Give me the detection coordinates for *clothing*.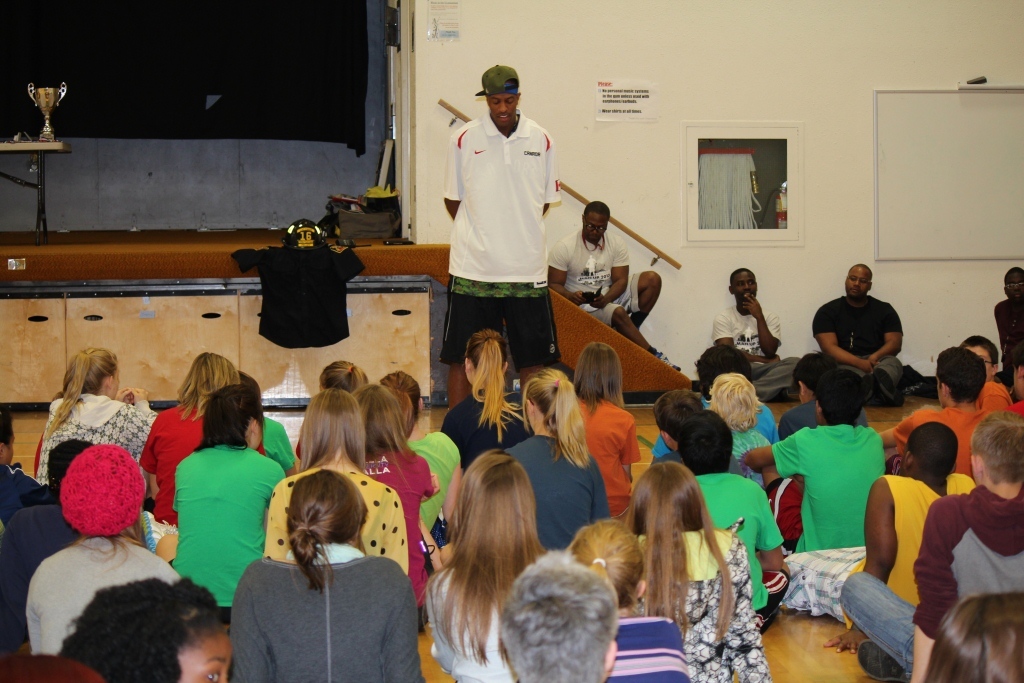
[996,300,1023,384].
